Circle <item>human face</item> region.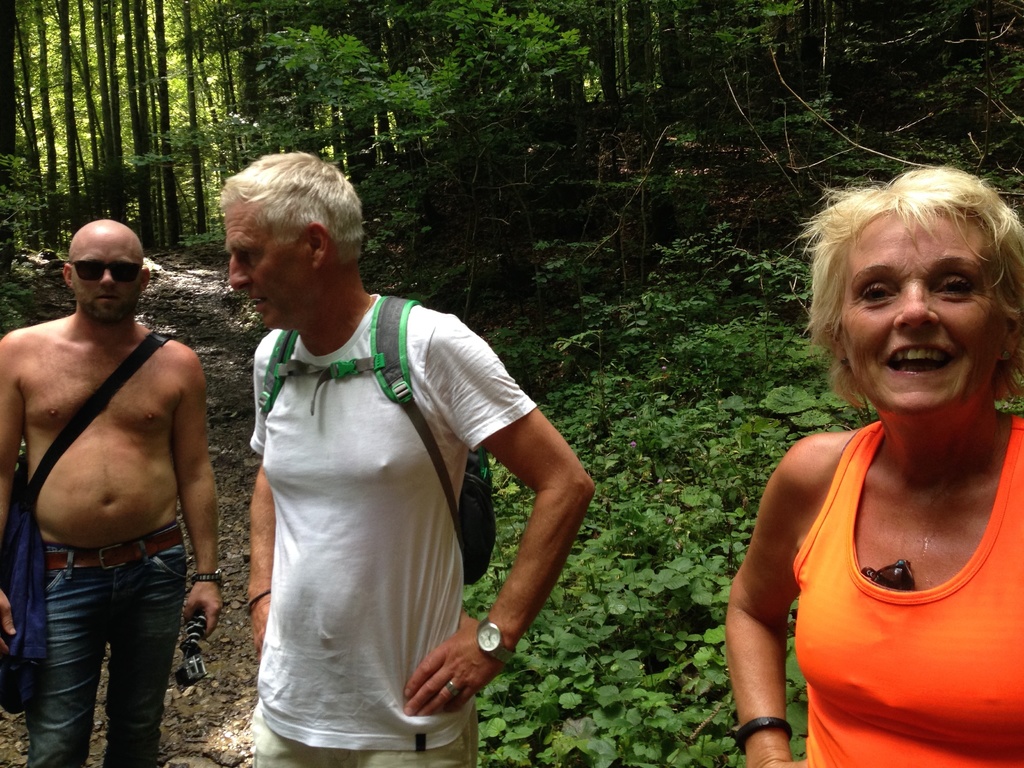
Region: l=842, t=203, r=1006, b=417.
